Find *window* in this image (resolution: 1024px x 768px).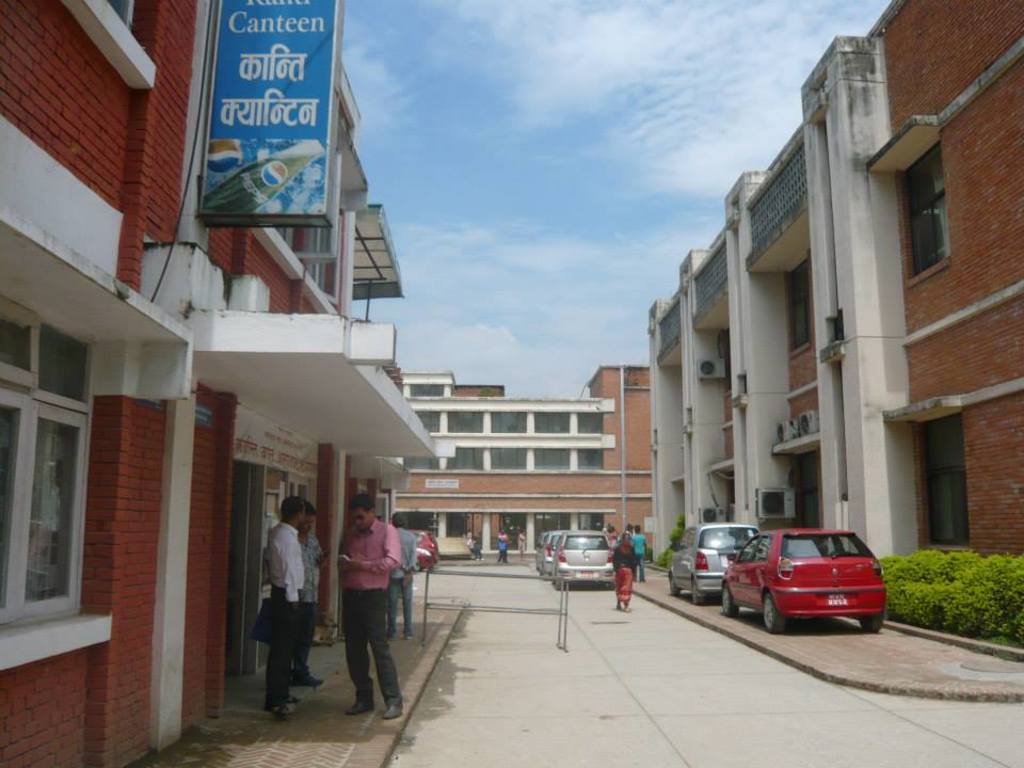
274,137,347,288.
